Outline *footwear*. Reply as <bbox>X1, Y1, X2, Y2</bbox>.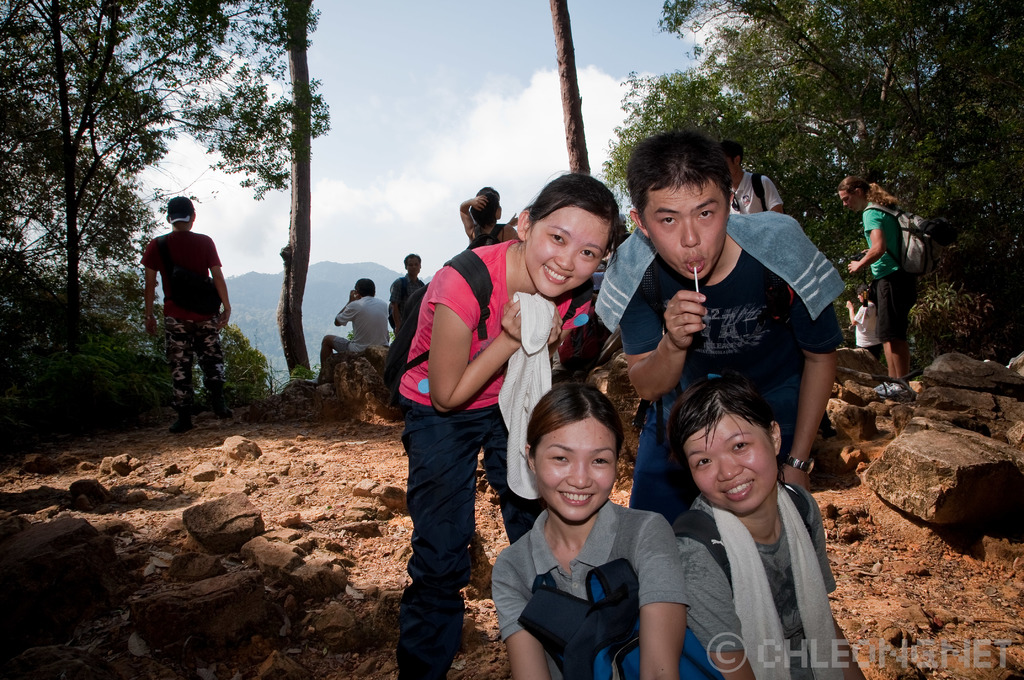
<bbox>548, 366, 566, 382</bbox>.
